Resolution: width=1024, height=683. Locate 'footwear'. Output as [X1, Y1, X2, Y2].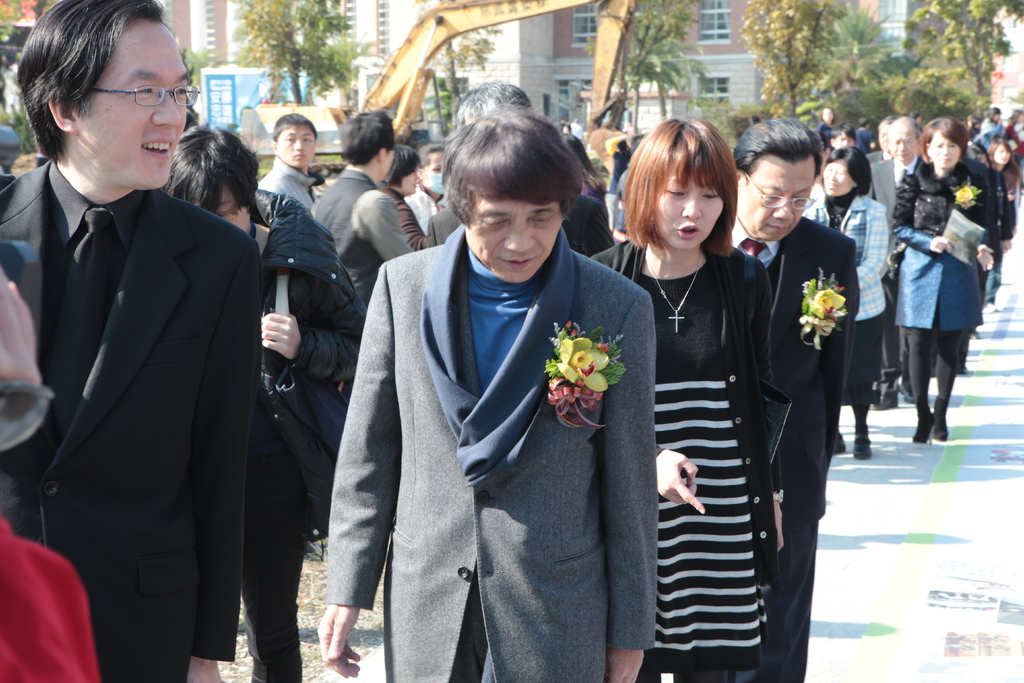
[915, 393, 934, 448].
